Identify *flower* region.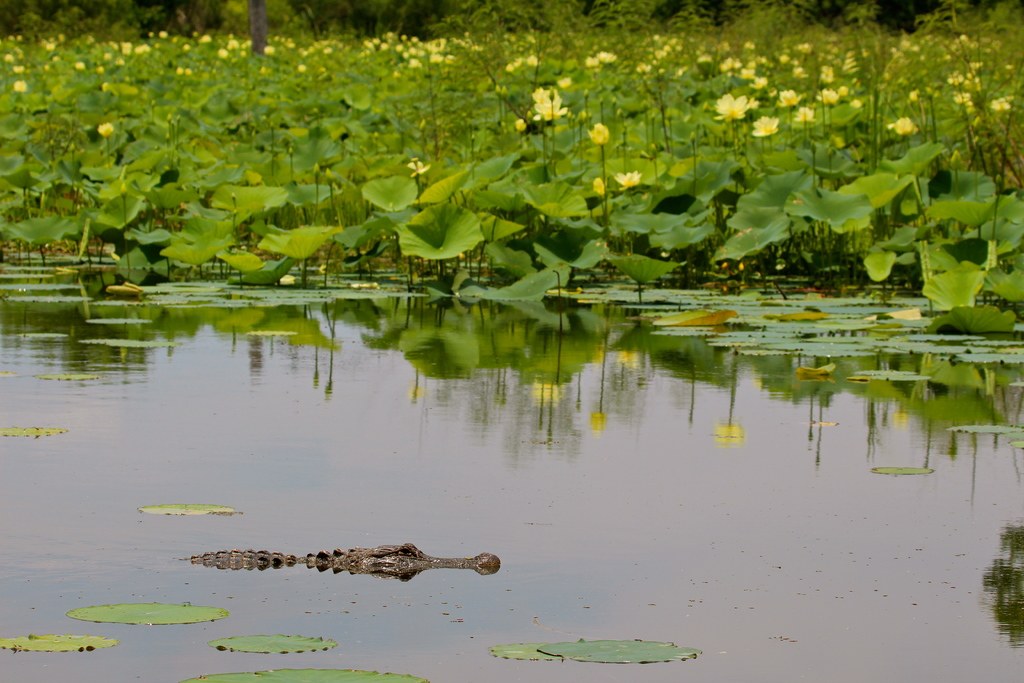
Region: (left=586, top=122, right=609, bottom=141).
